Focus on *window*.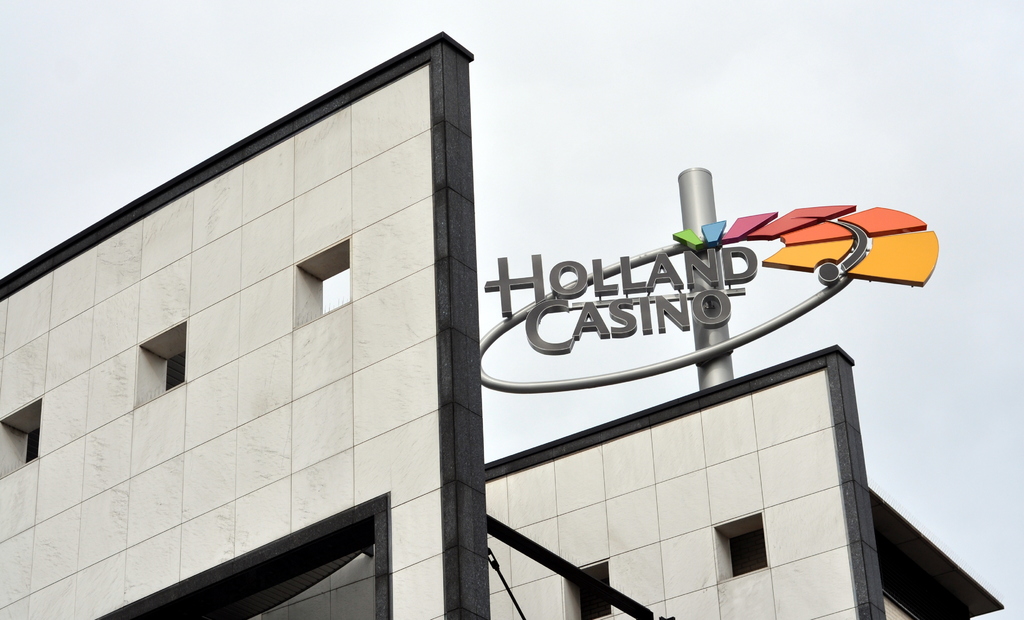
Focused at rect(716, 510, 767, 583).
